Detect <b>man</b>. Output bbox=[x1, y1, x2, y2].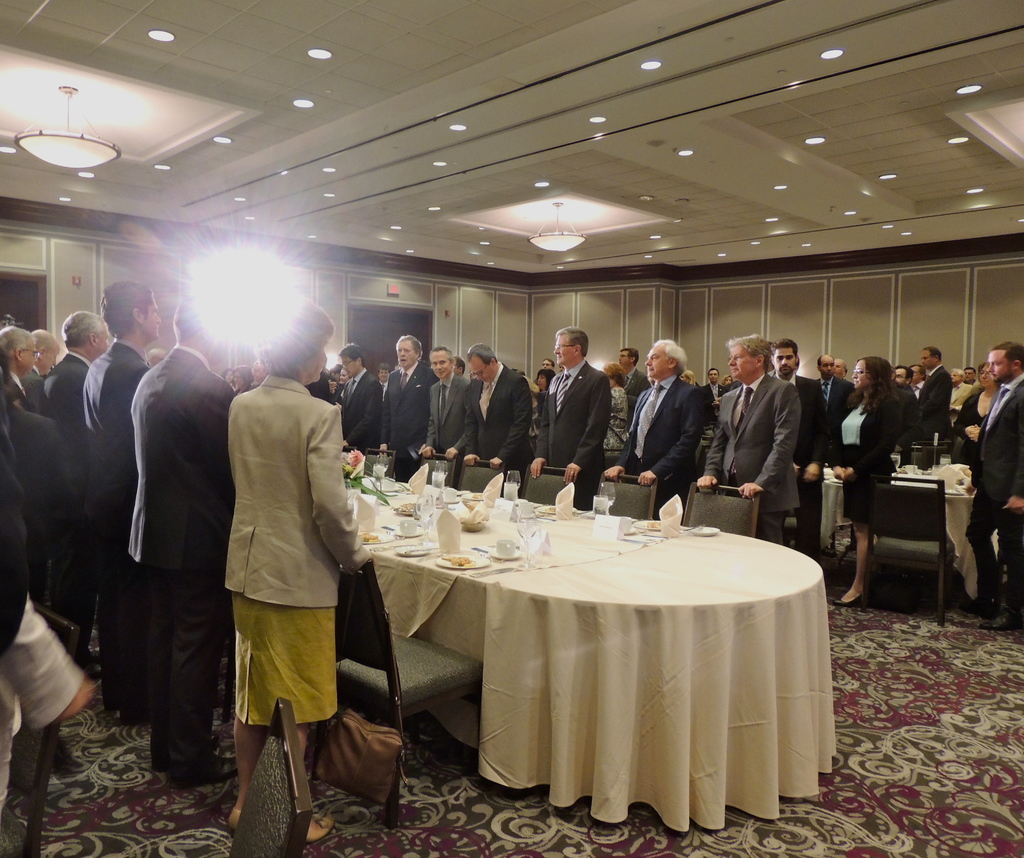
bbox=[965, 367, 977, 387].
